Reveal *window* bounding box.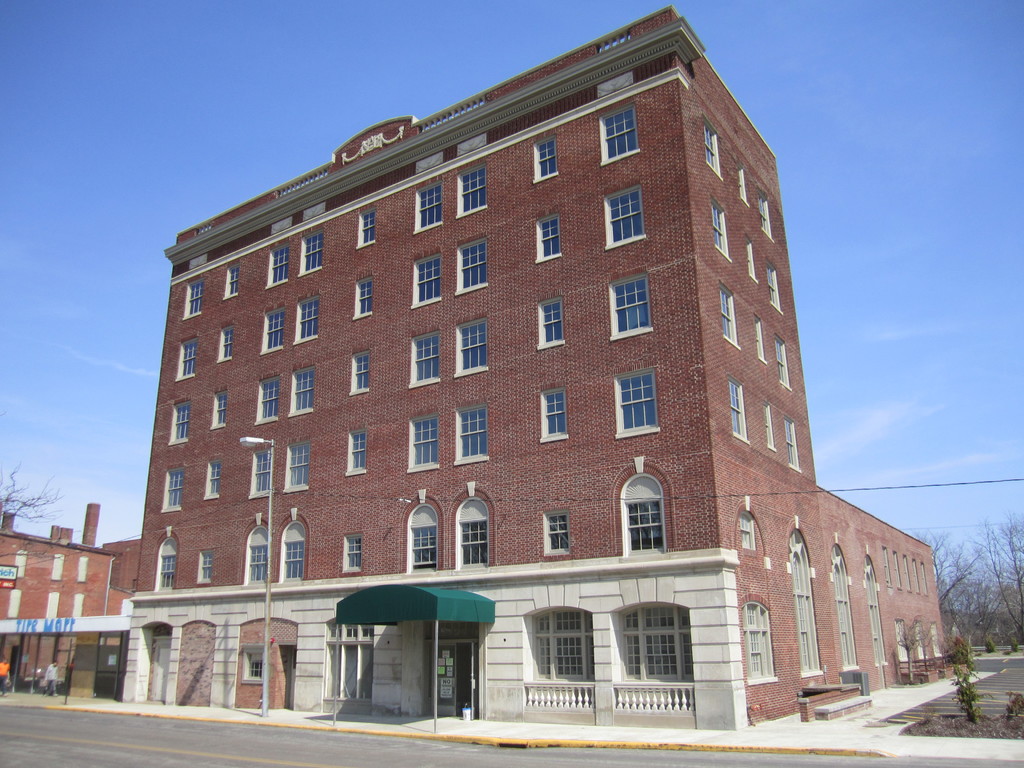
Revealed: <box>534,220,559,262</box>.
